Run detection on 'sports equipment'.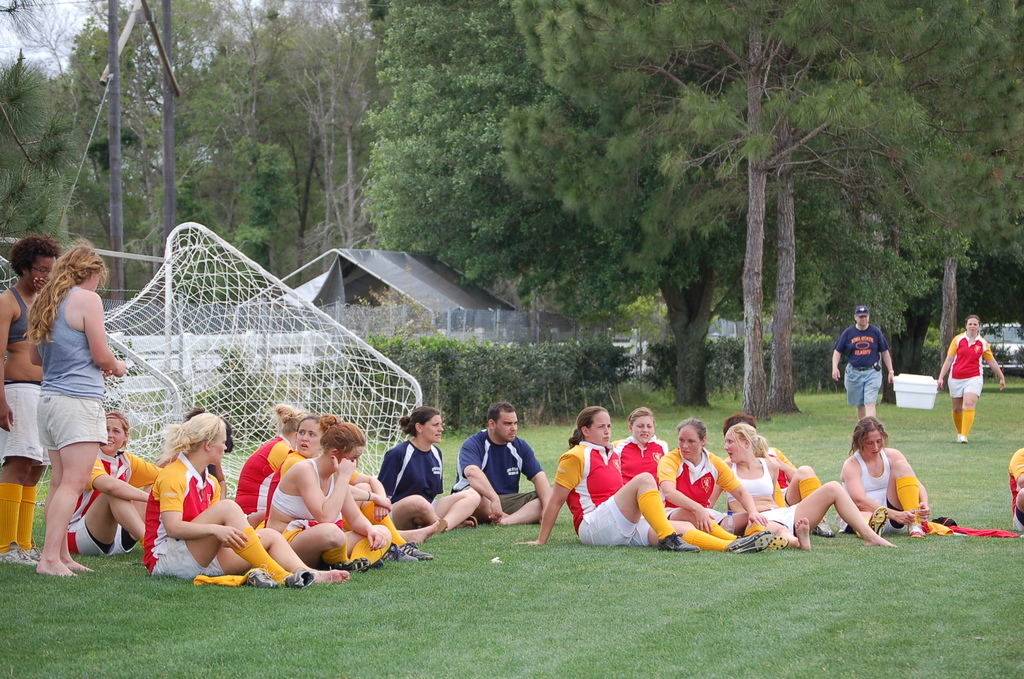
Result: region(658, 530, 707, 551).
